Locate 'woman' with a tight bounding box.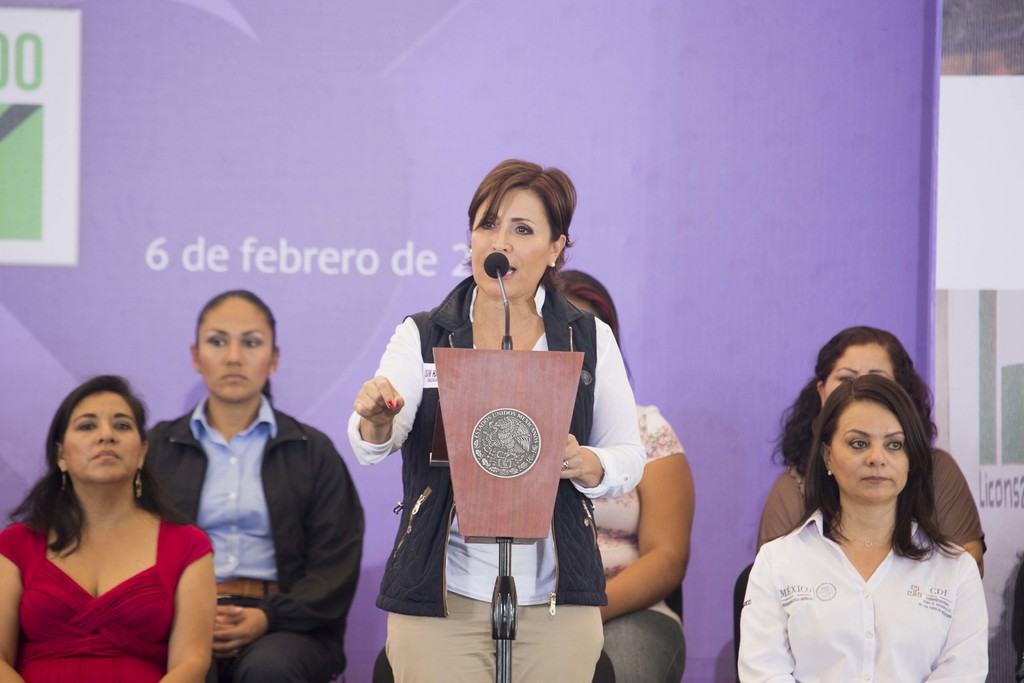
<bbox>758, 325, 989, 582</bbox>.
